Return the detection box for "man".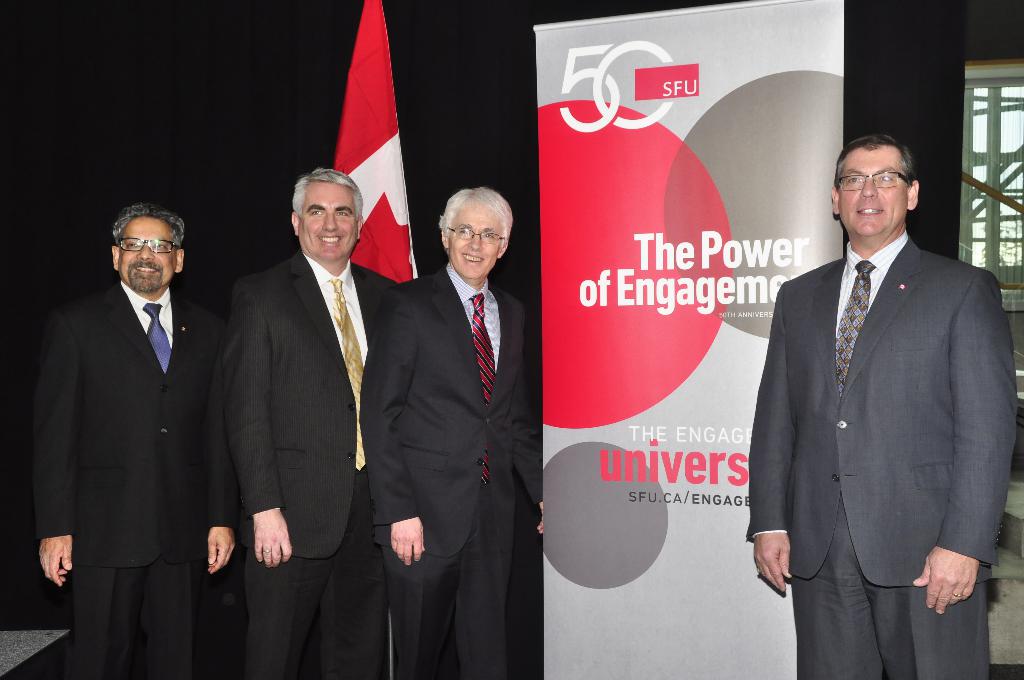
locate(358, 182, 556, 679).
